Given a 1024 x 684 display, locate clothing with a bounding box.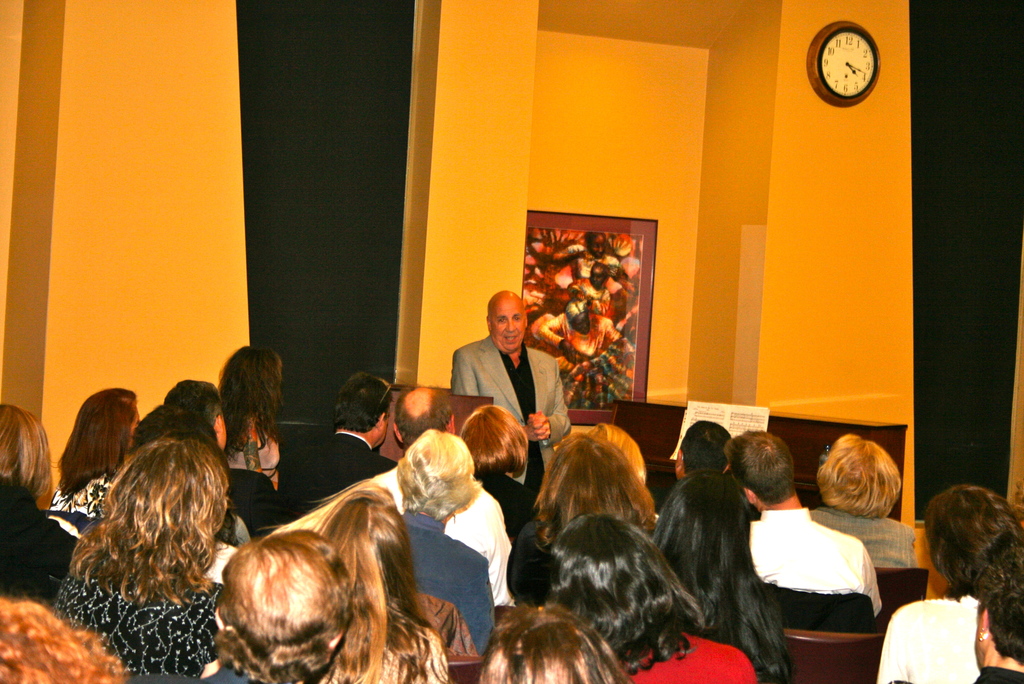
Located: <bbox>362, 472, 529, 614</bbox>.
